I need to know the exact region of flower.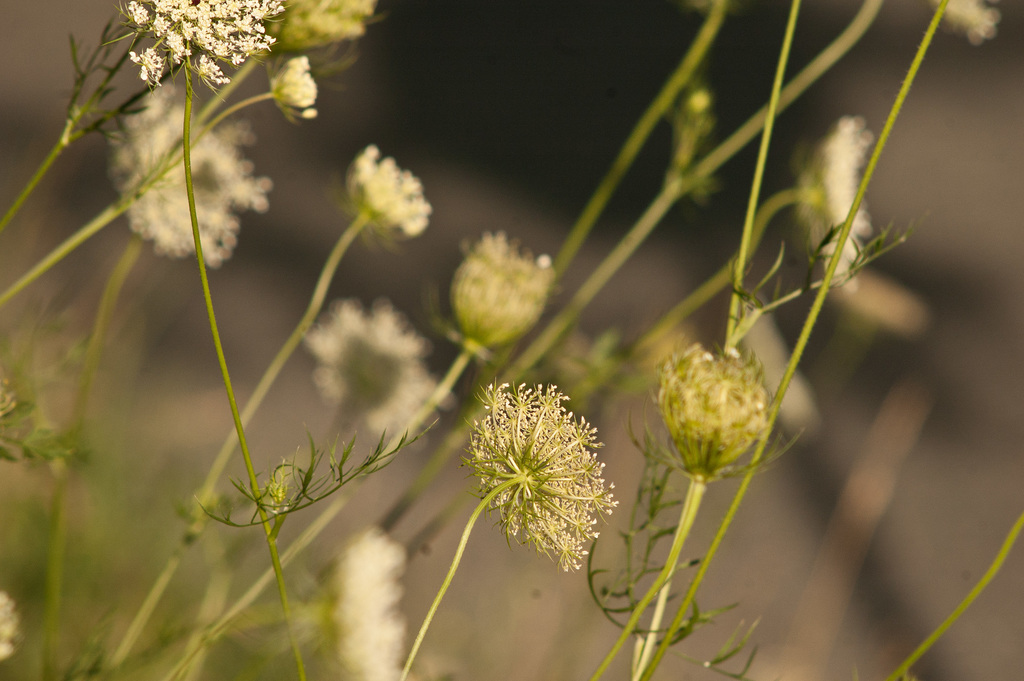
Region: {"x1": 650, "y1": 334, "x2": 785, "y2": 484}.
